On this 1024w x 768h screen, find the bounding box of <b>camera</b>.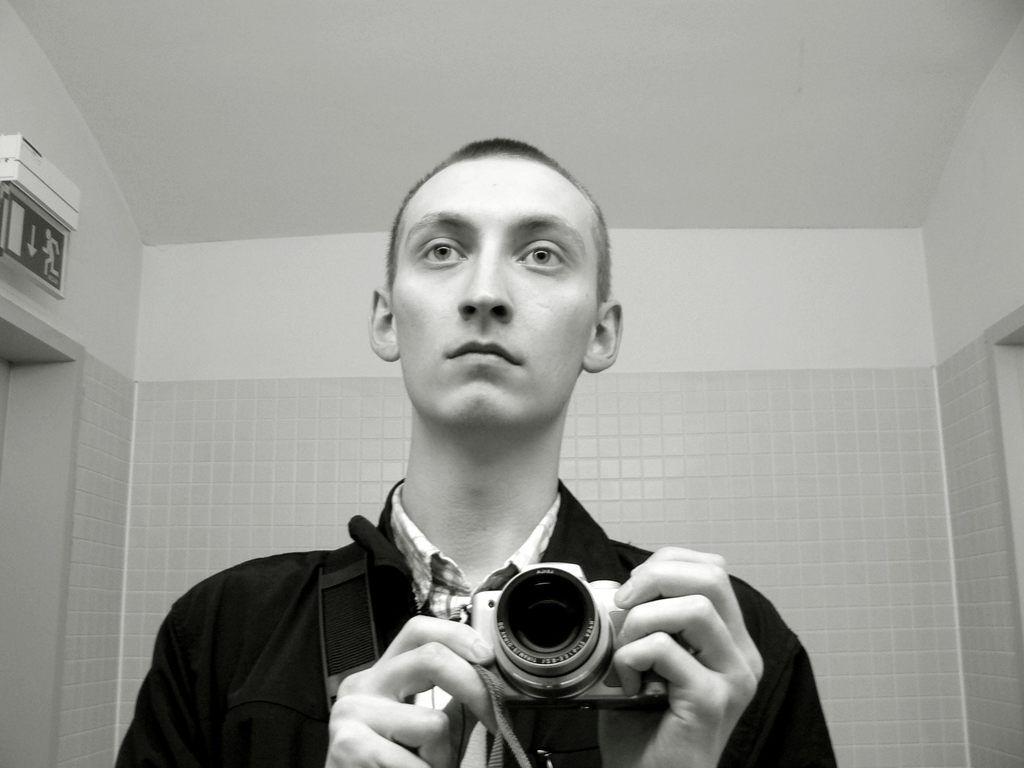
Bounding box: [left=470, top=559, right=675, bottom=704].
